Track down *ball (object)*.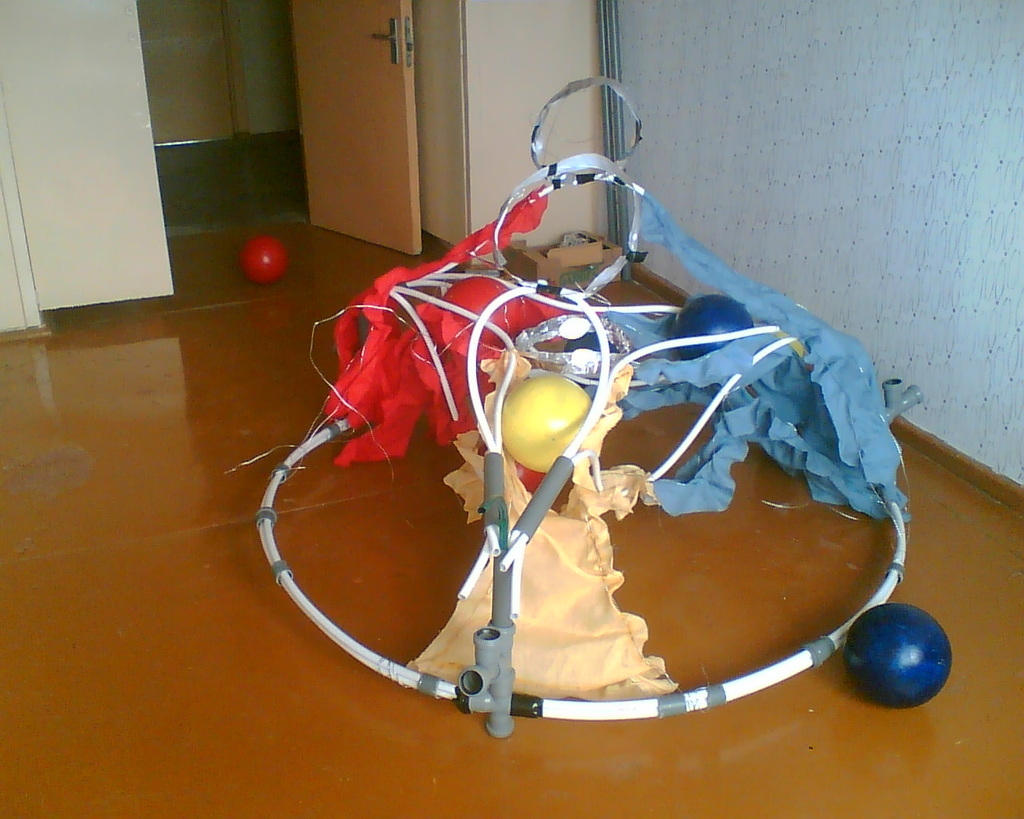
Tracked to rect(672, 294, 749, 362).
